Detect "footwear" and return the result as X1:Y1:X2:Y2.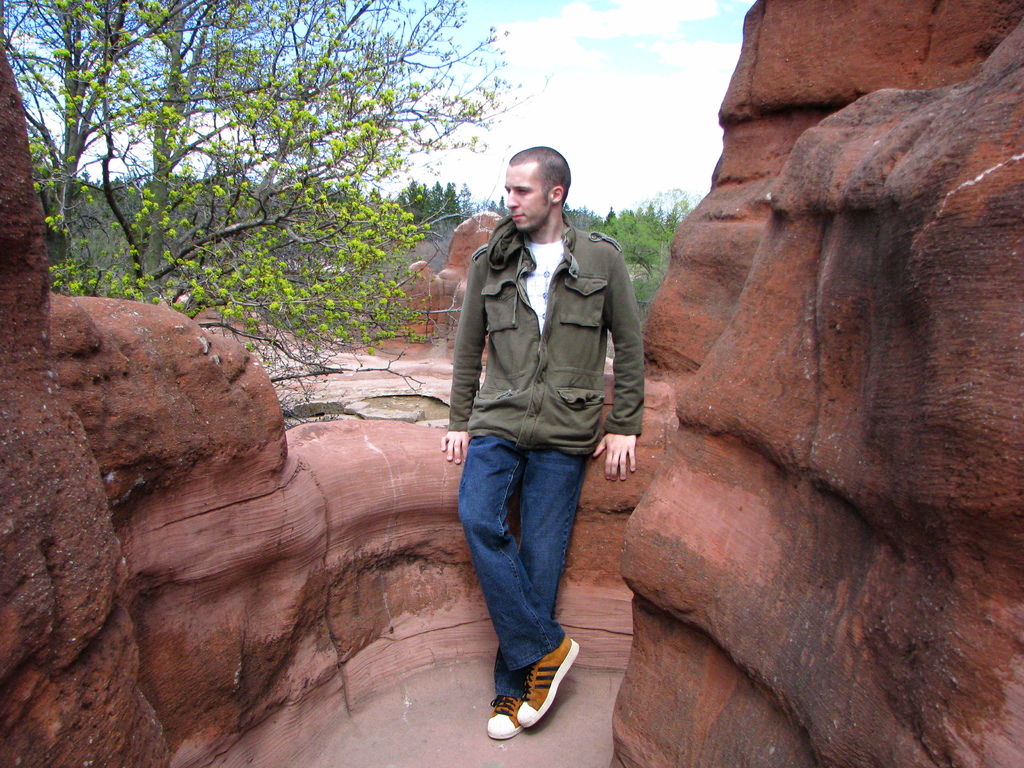
525:638:572:721.
